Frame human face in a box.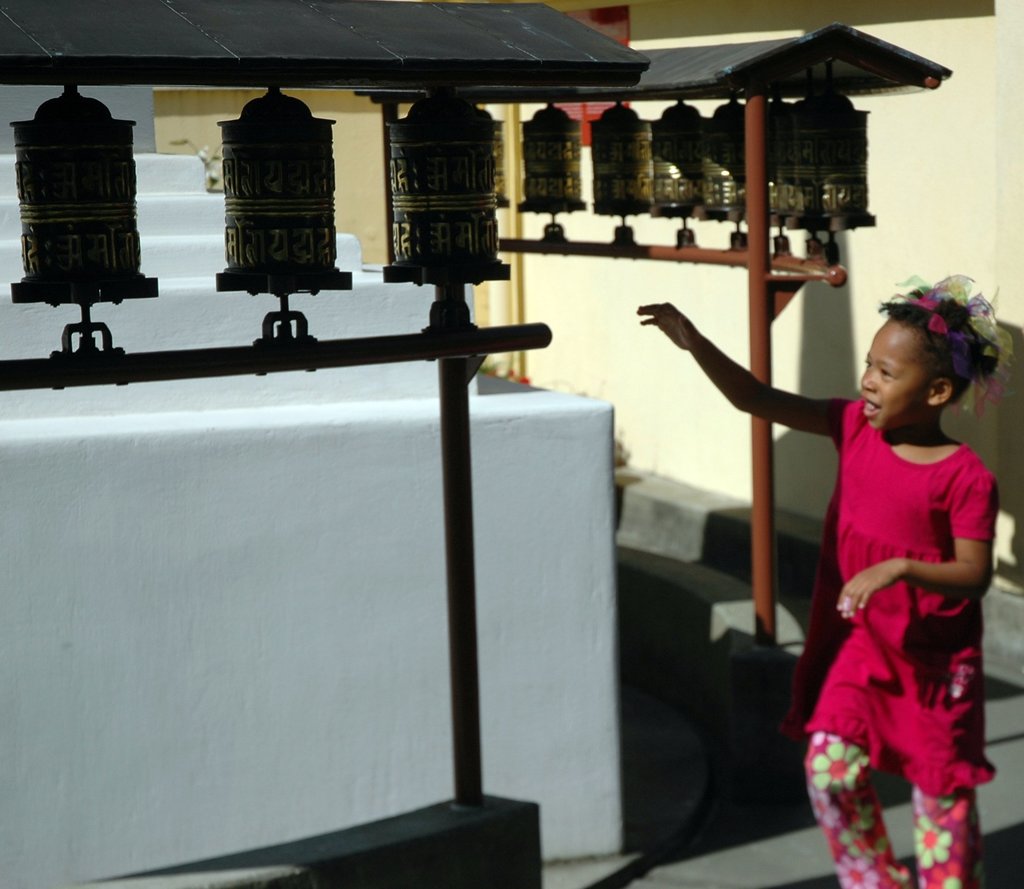
(861,318,936,432).
